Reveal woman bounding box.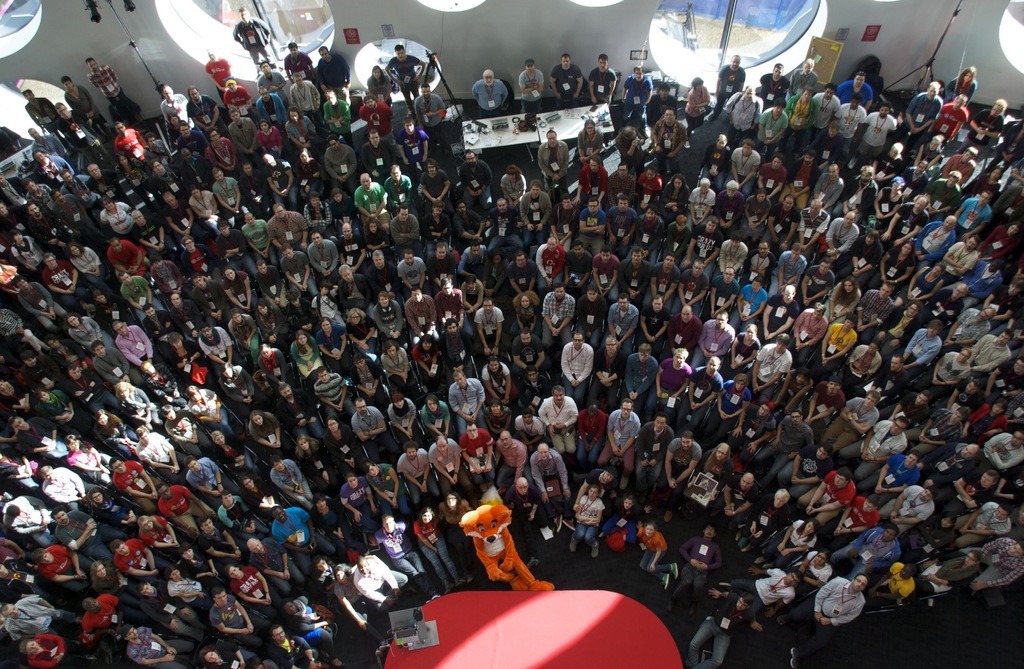
Revealed: {"left": 726, "top": 396, "right": 774, "bottom": 468}.
